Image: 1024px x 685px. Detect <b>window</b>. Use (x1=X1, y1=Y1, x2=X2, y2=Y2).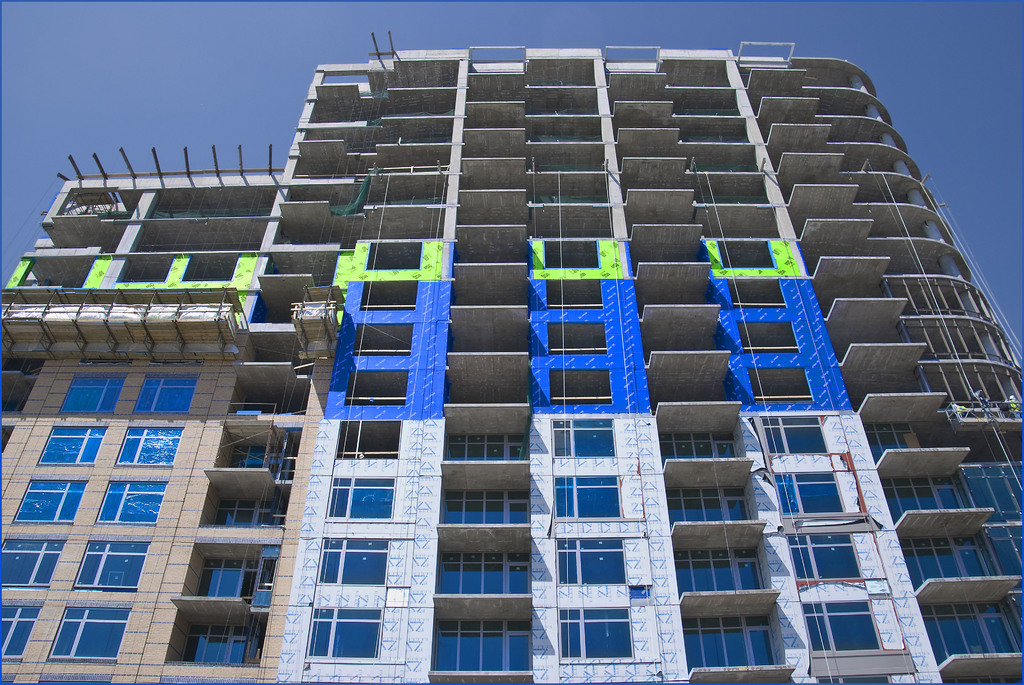
(x1=436, y1=623, x2=531, y2=673).
